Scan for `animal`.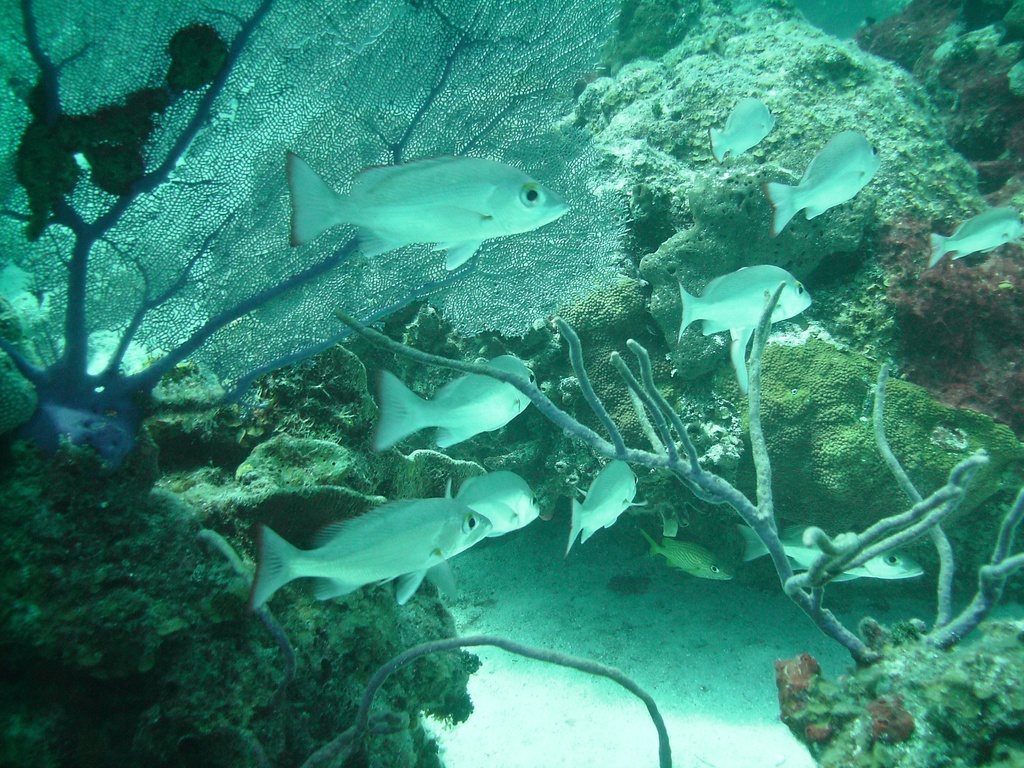
Scan result: crop(370, 352, 541, 448).
